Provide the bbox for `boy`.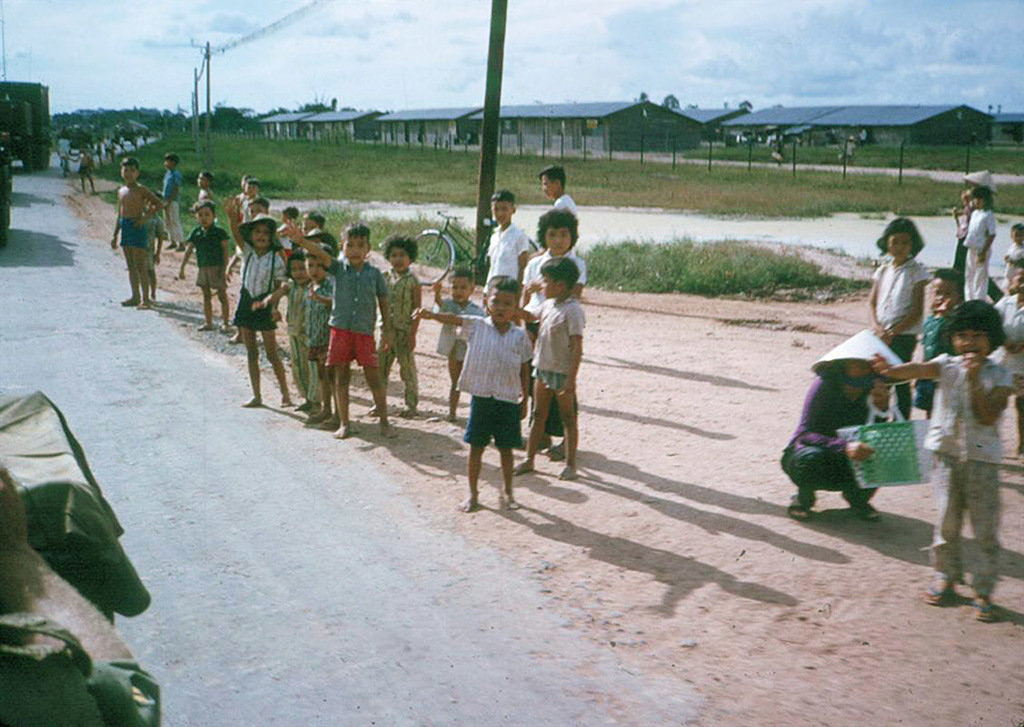
[x1=142, y1=130, x2=146, y2=145].
